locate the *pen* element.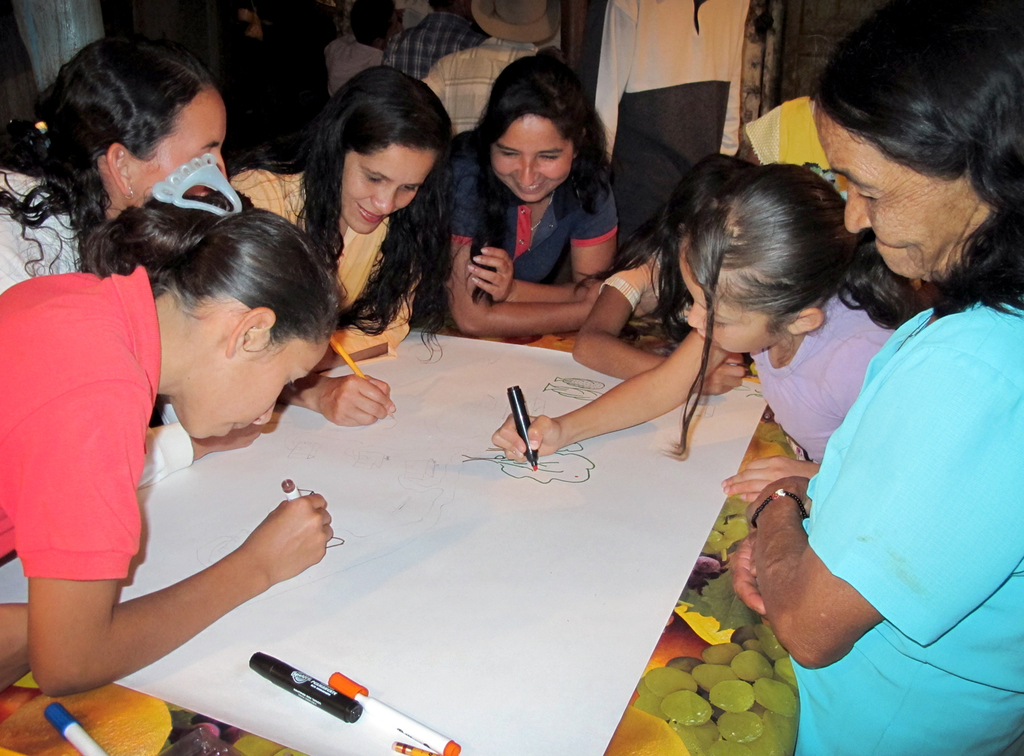
Element bbox: (x1=48, y1=704, x2=126, y2=755).
